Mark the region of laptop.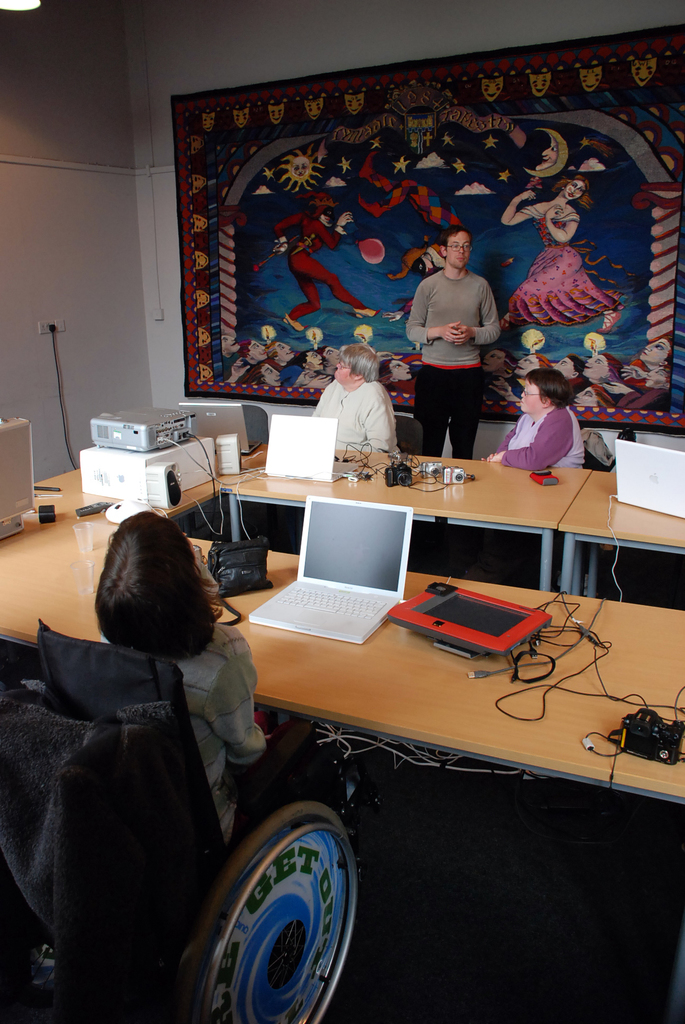
Region: BBox(265, 417, 356, 483).
